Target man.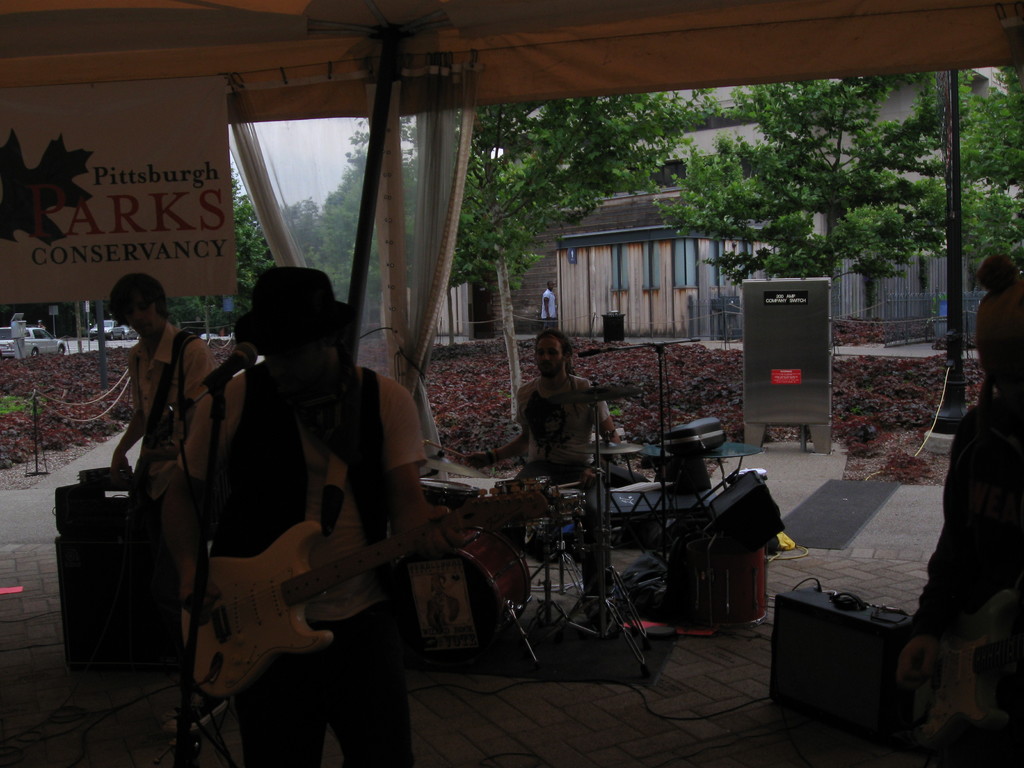
Target region: locate(500, 330, 626, 490).
